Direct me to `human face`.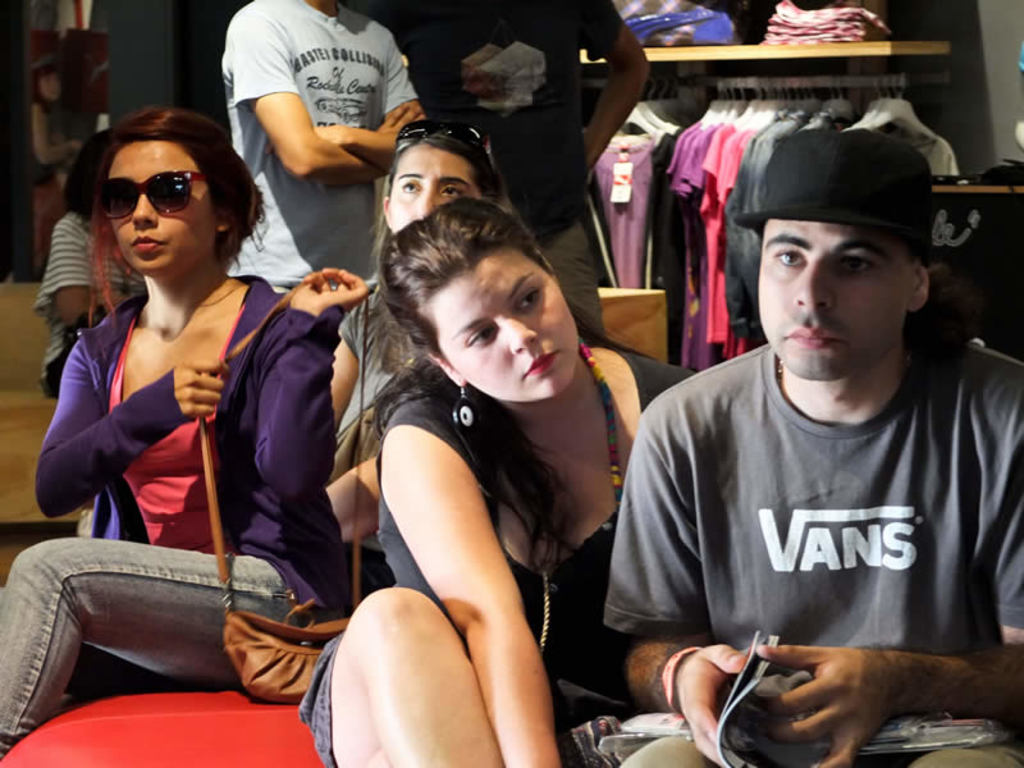
Direction: select_region(754, 220, 910, 381).
